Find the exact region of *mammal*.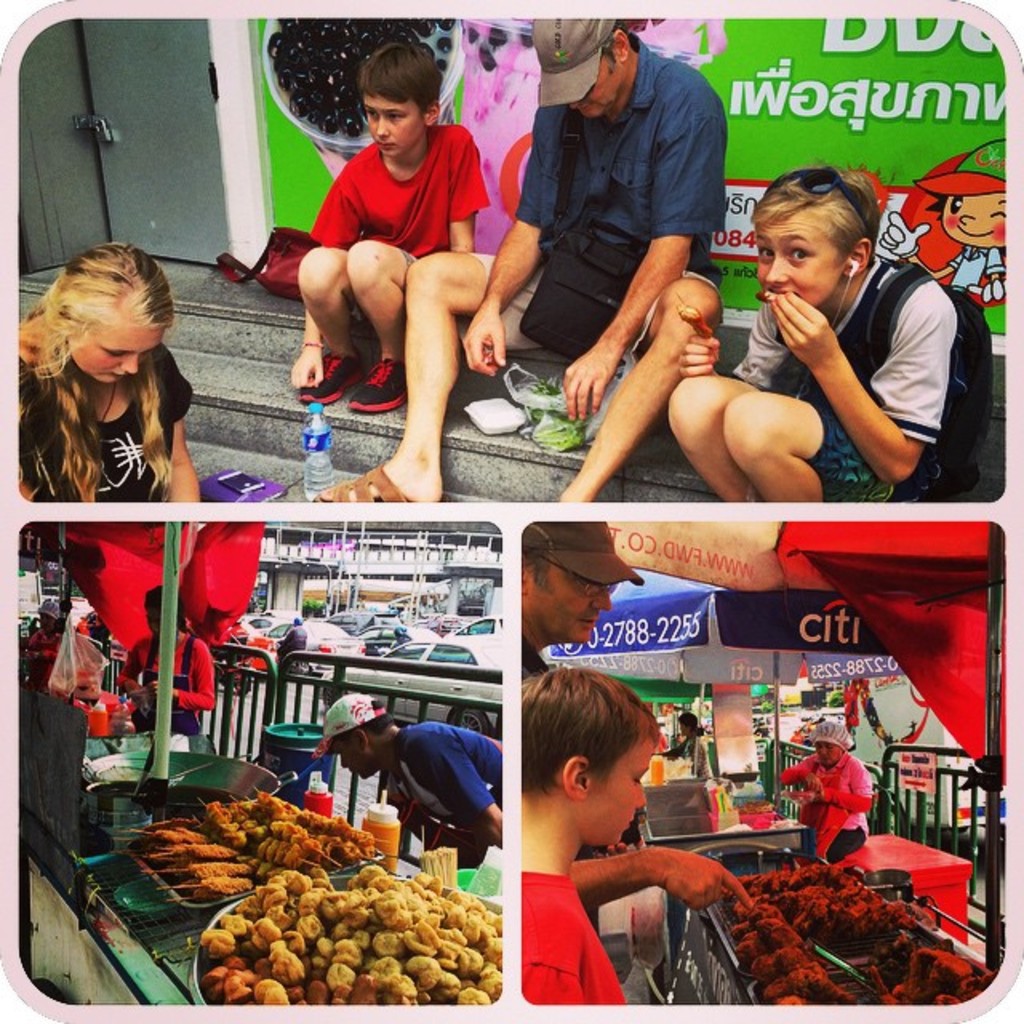
Exact region: {"x1": 523, "y1": 520, "x2": 755, "y2": 910}.
